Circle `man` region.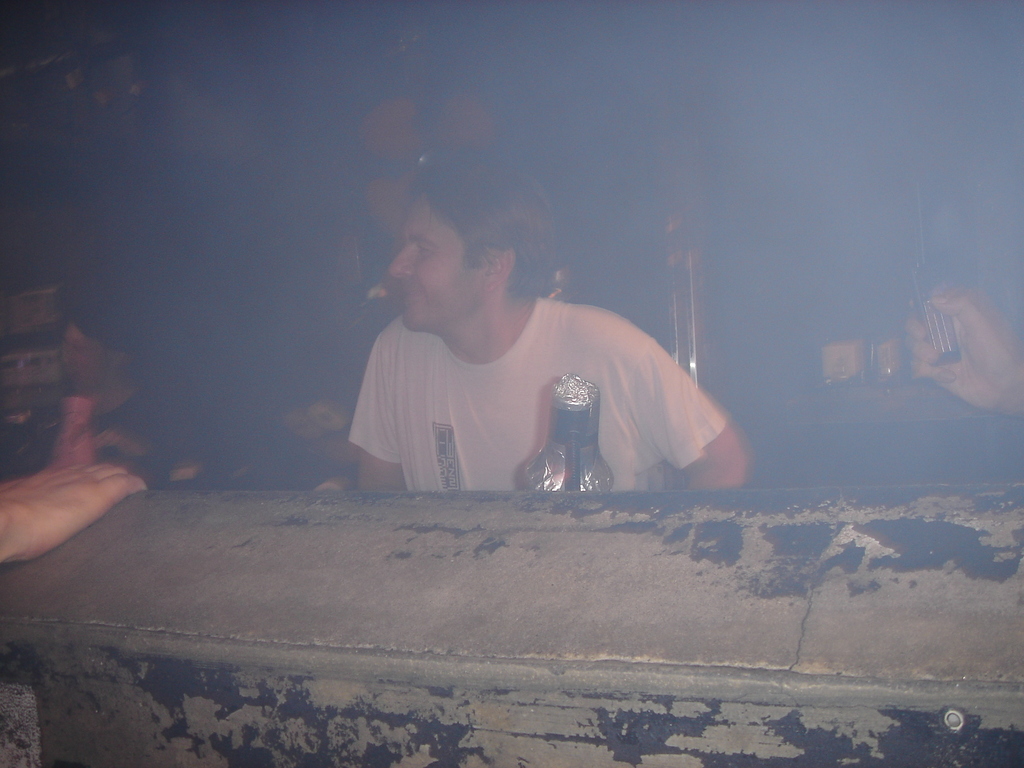
Region: x1=356, y1=198, x2=712, y2=516.
